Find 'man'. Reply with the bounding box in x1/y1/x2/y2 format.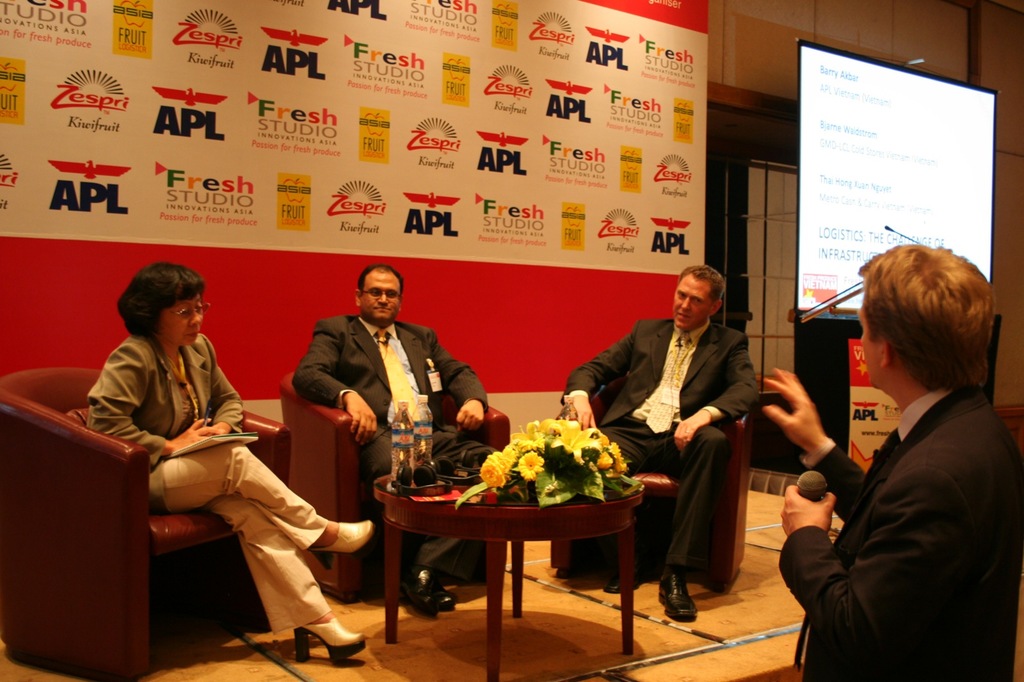
783/230/1016/681.
